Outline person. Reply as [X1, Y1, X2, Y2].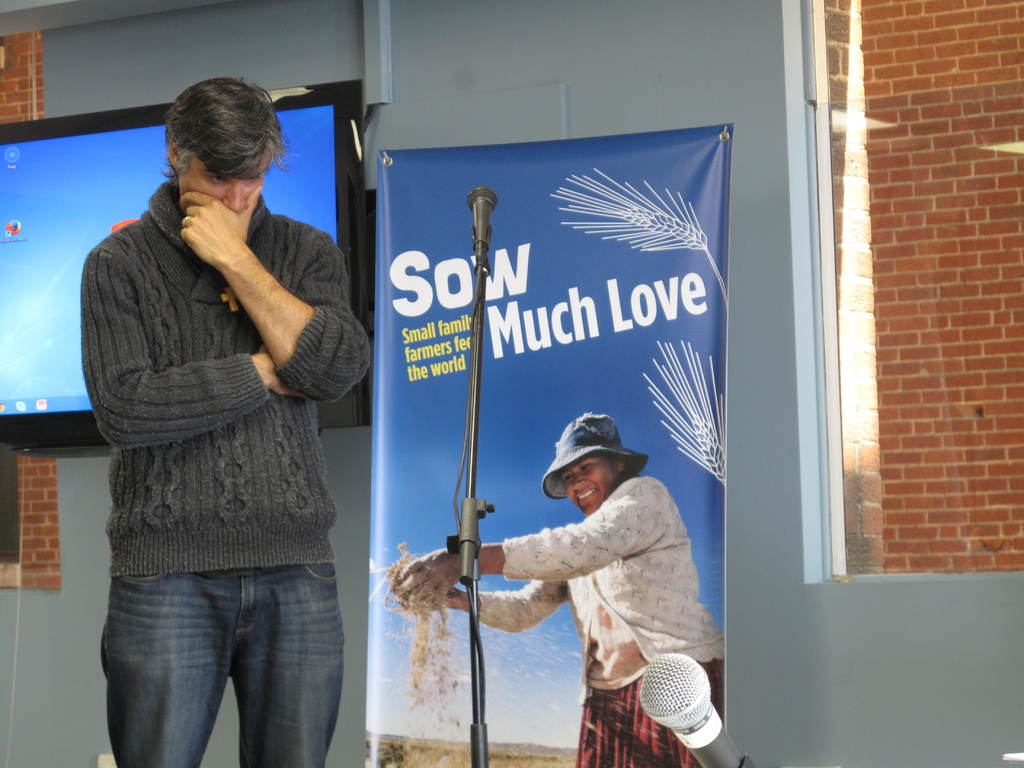
[81, 77, 375, 765].
